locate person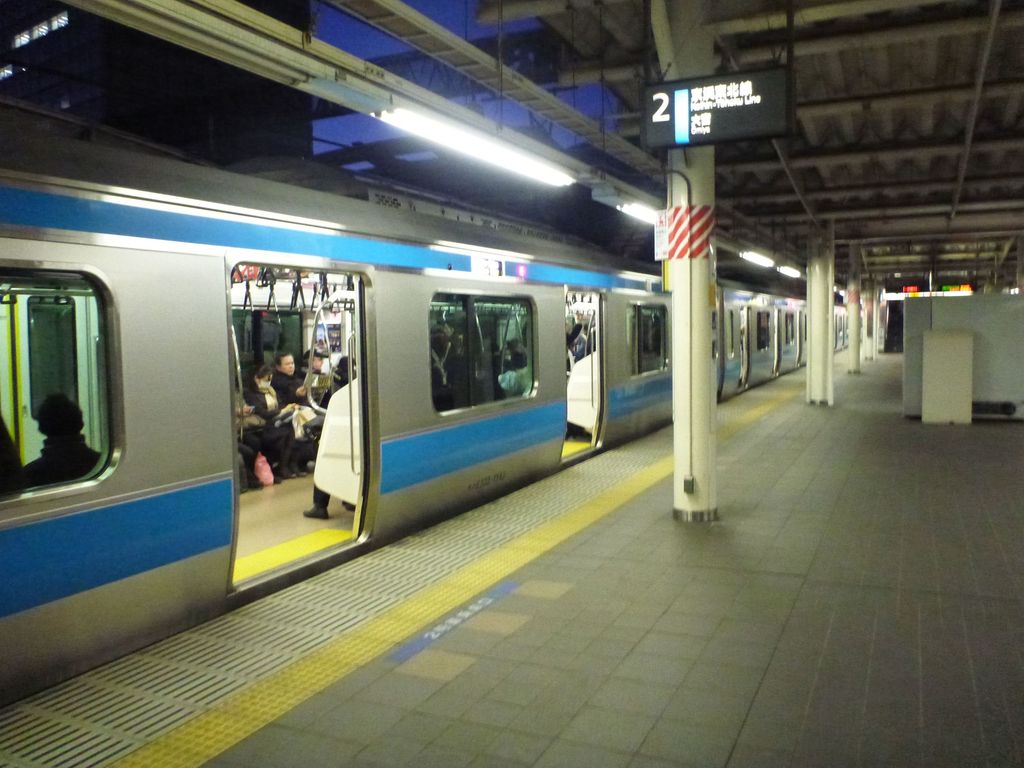
rect(274, 342, 319, 479)
